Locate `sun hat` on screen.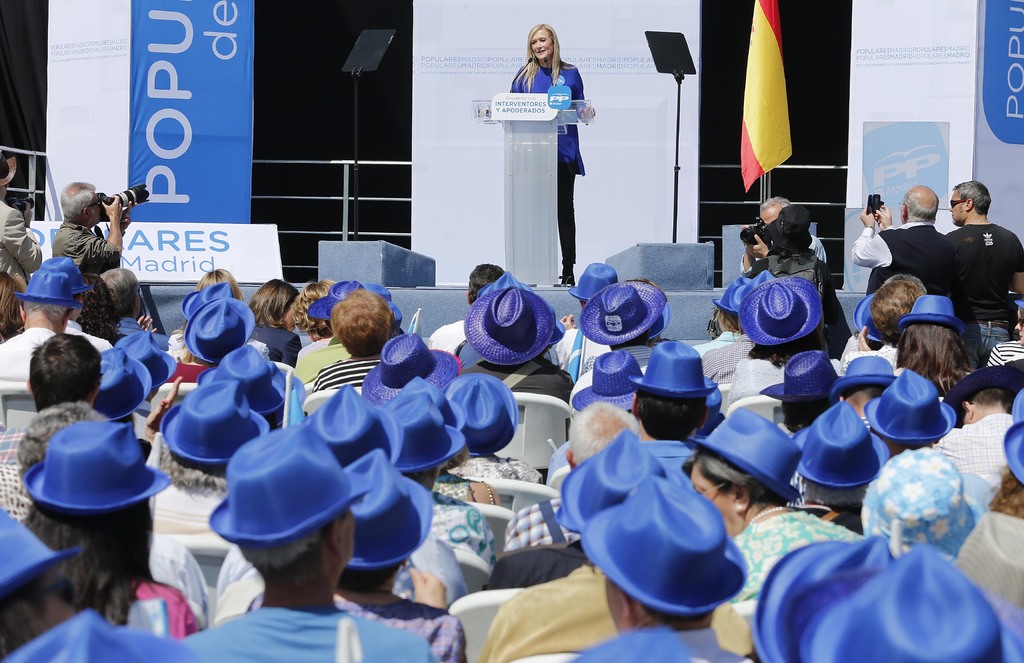
On screen at {"x1": 849, "y1": 292, "x2": 878, "y2": 346}.
